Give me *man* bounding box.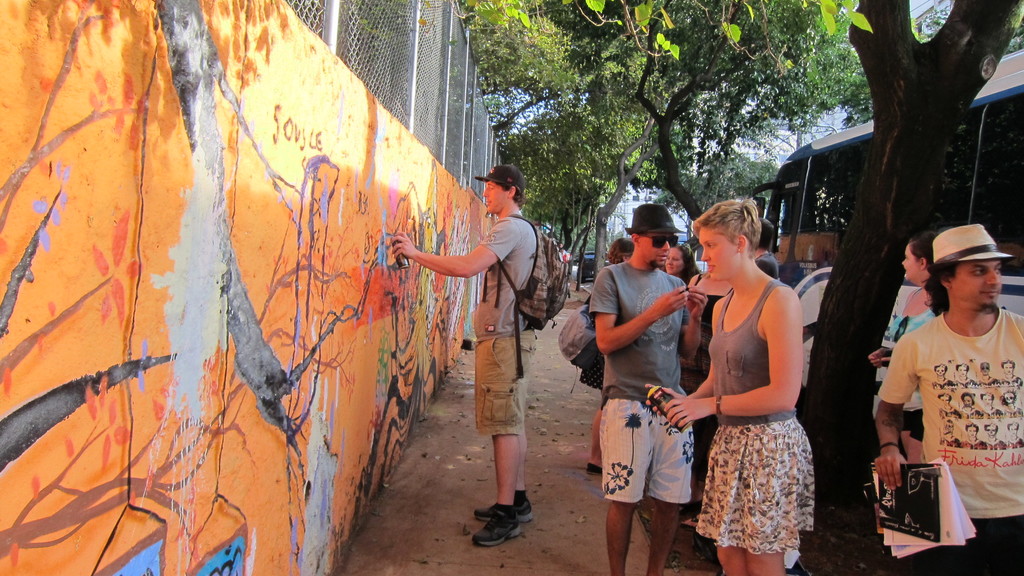
[977, 360, 996, 386].
